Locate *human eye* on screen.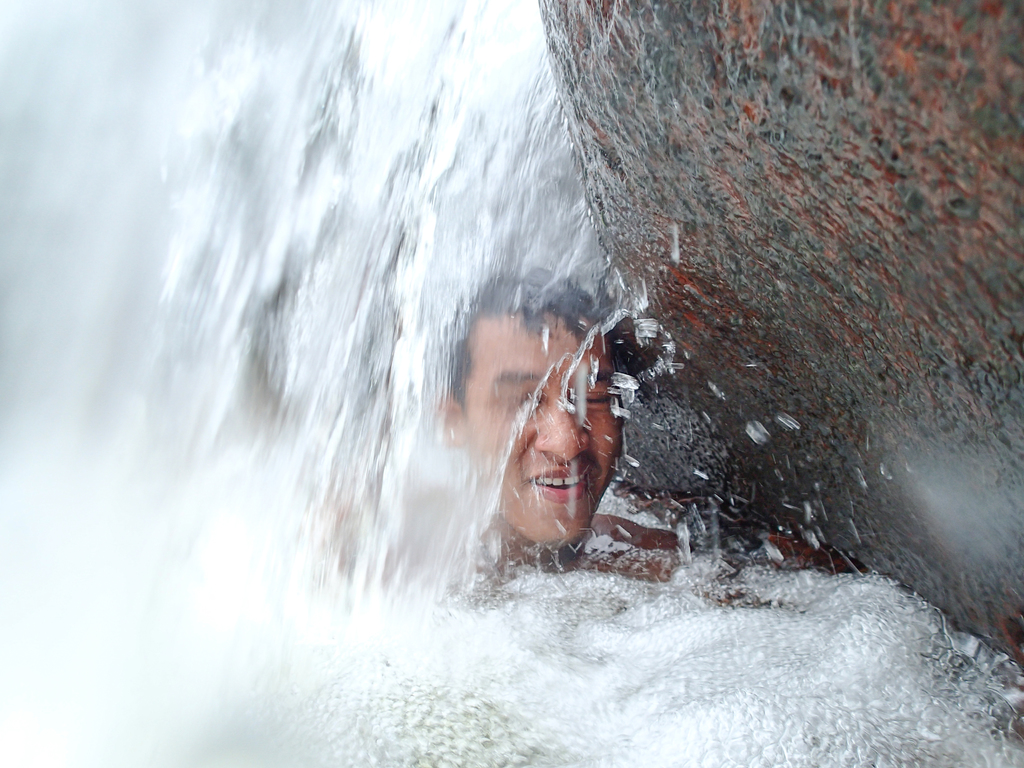
On screen at box(572, 381, 622, 412).
